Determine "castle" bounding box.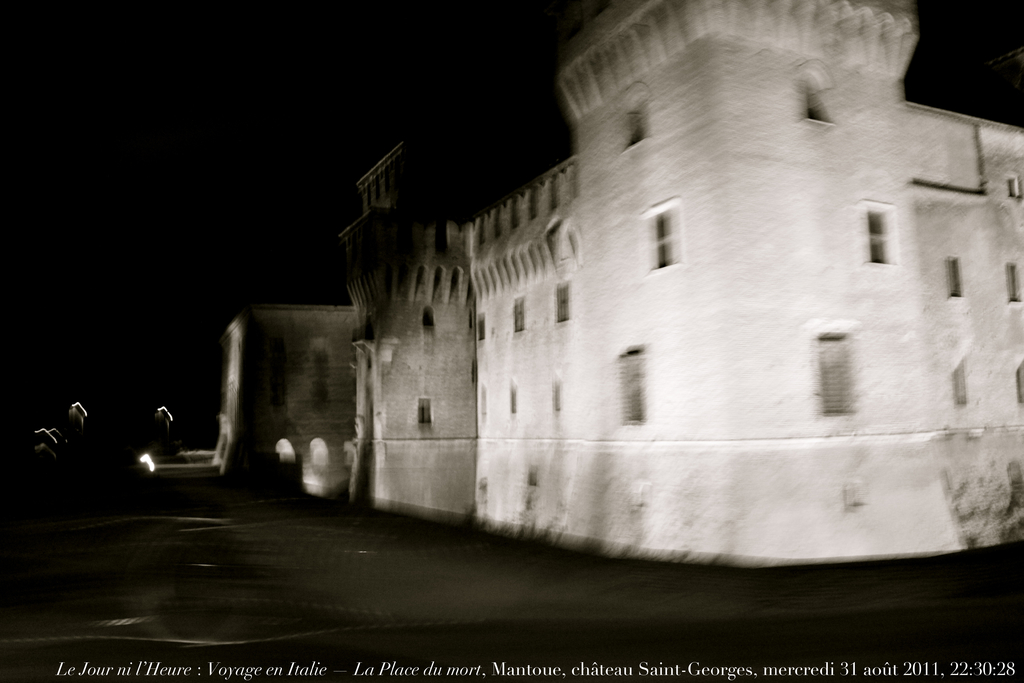
Determined: bbox=[150, 51, 1023, 490].
